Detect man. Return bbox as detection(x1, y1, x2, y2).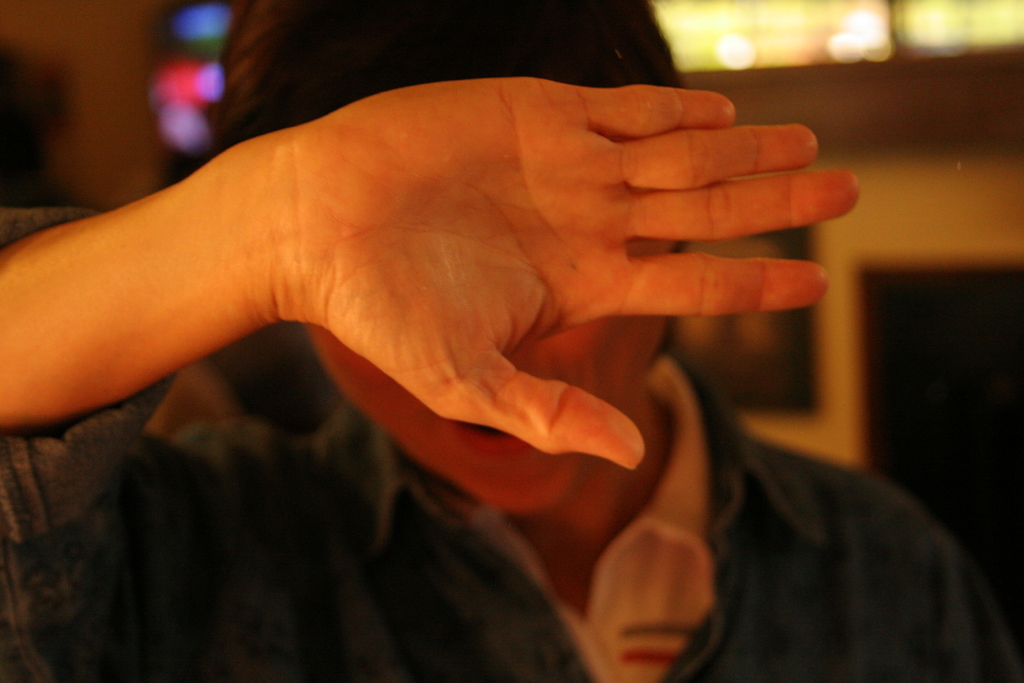
detection(0, 0, 1023, 682).
